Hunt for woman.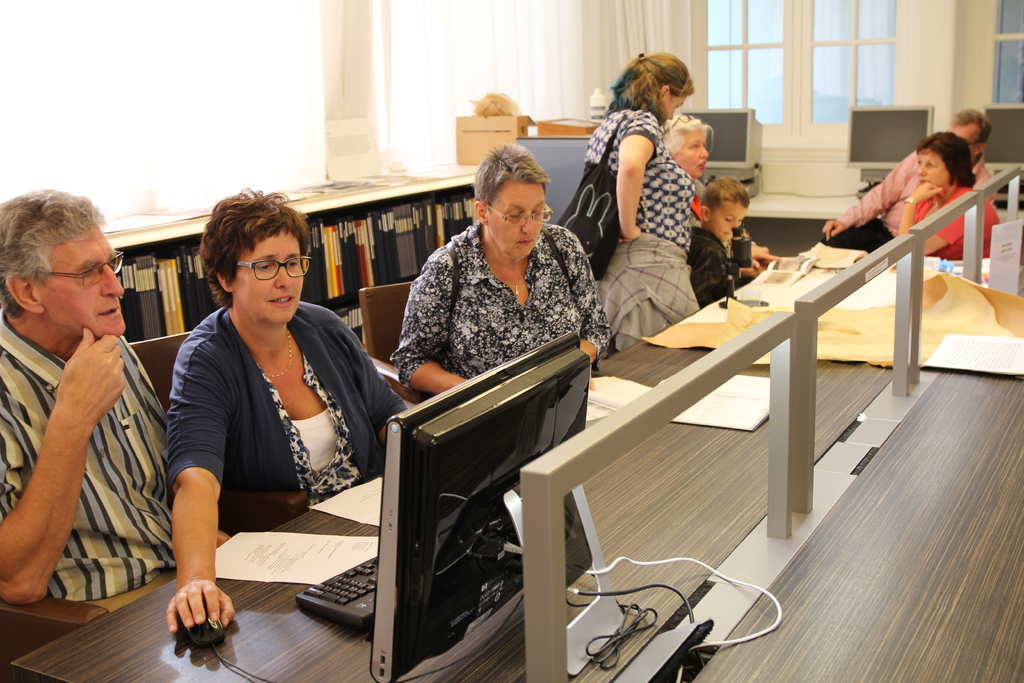
Hunted down at BBox(654, 112, 713, 178).
